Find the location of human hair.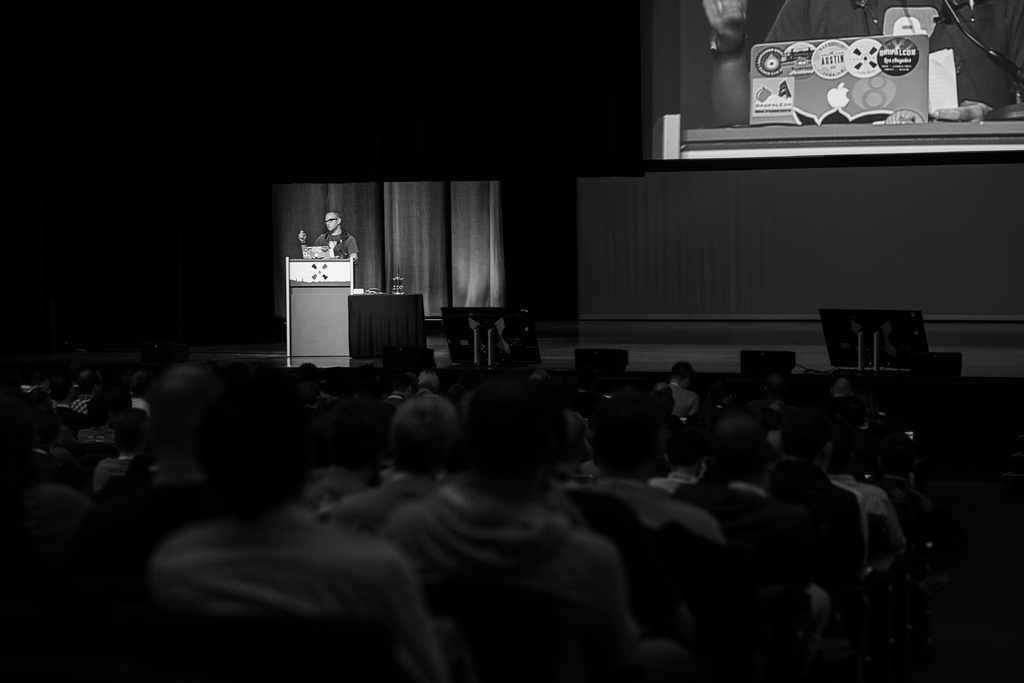
Location: <box>588,397,646,472</box>.
